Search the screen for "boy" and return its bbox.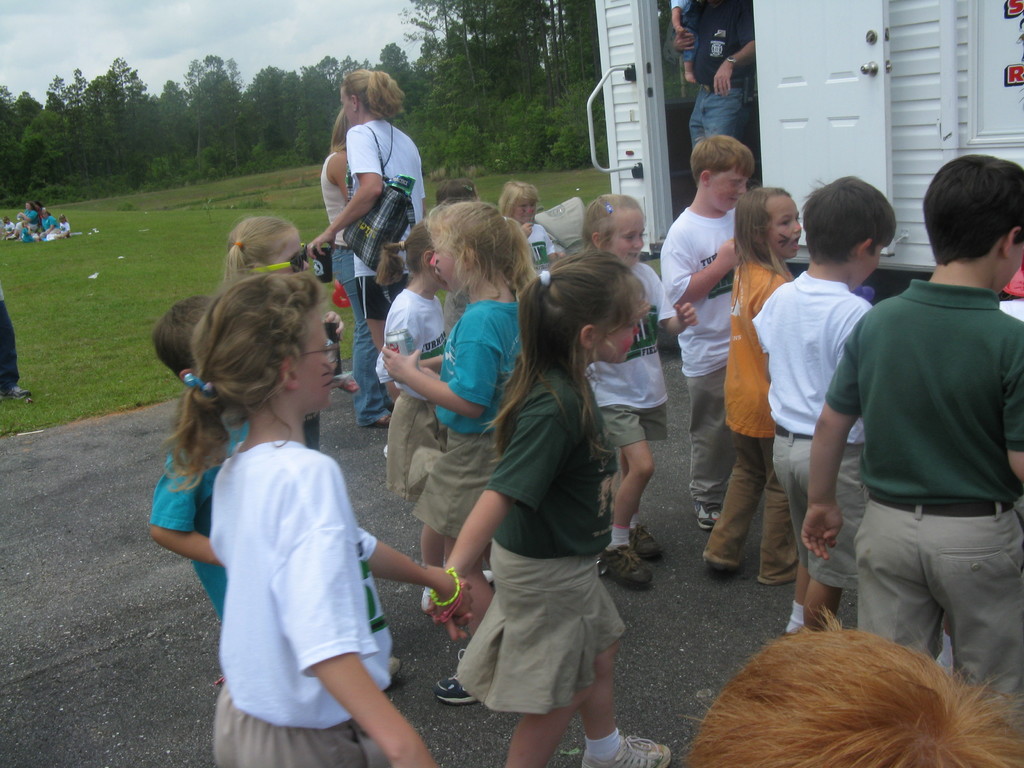
Found: x1=150, y1=283, x2=272, y2=596.
